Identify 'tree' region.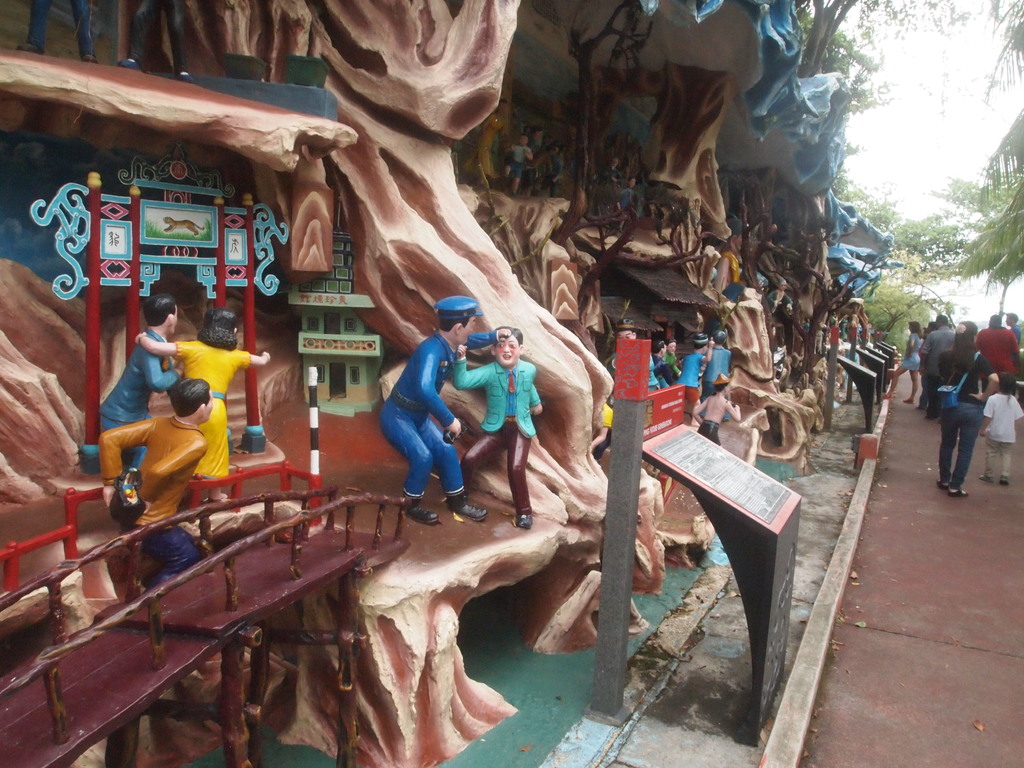
Region: detection(856, 0, 989, 49).
